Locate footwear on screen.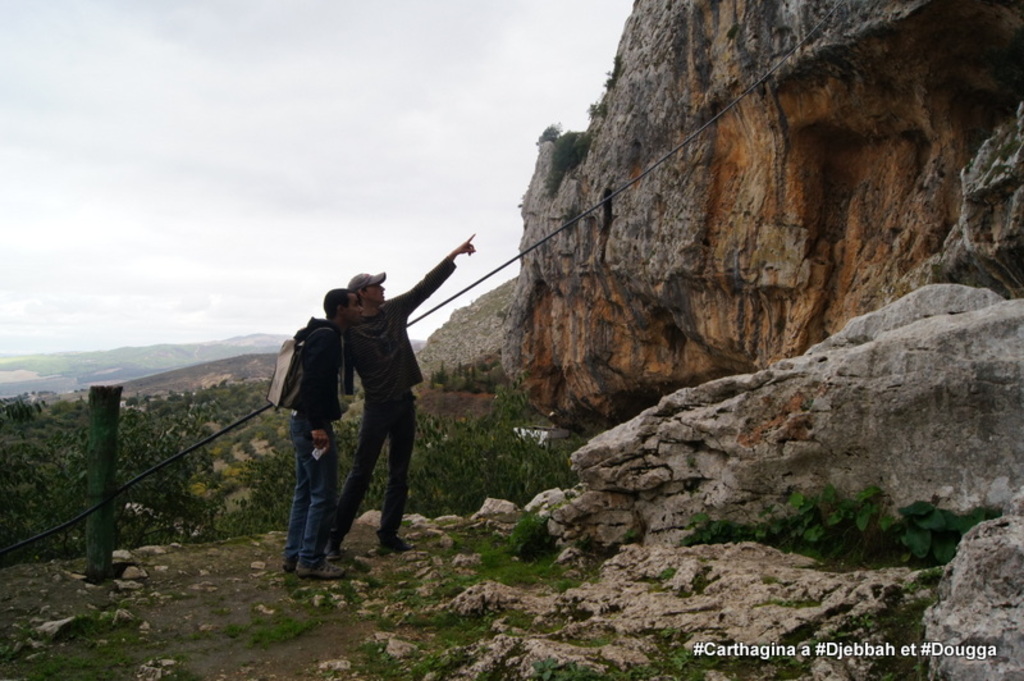
On screen at (323, 558, 370, 577).
